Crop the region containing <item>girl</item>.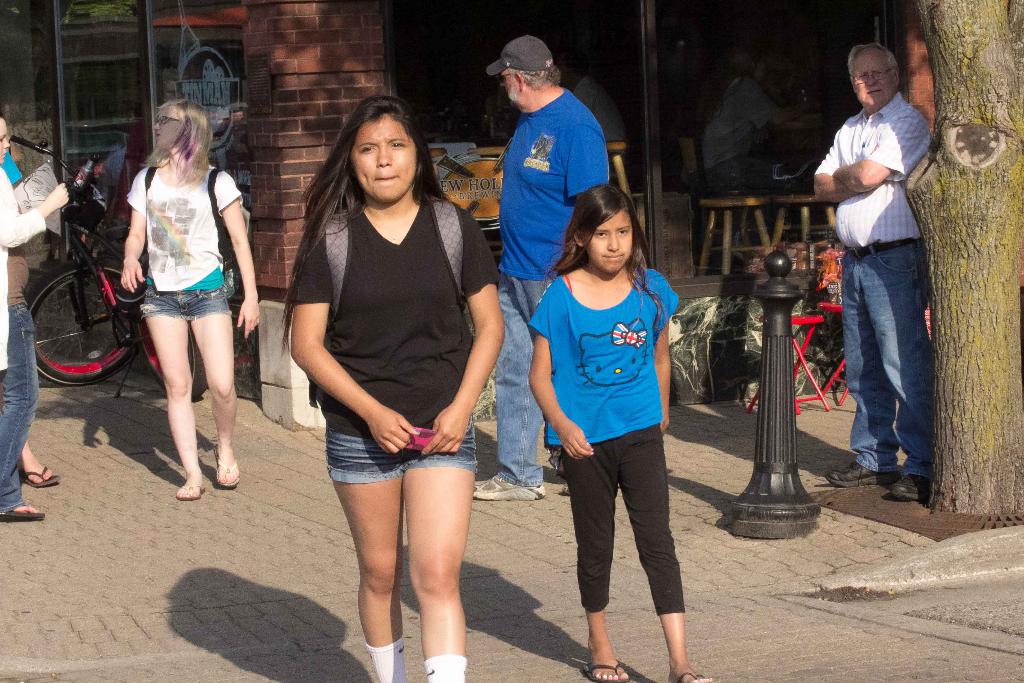
Crop region: 277 90 507 682.
